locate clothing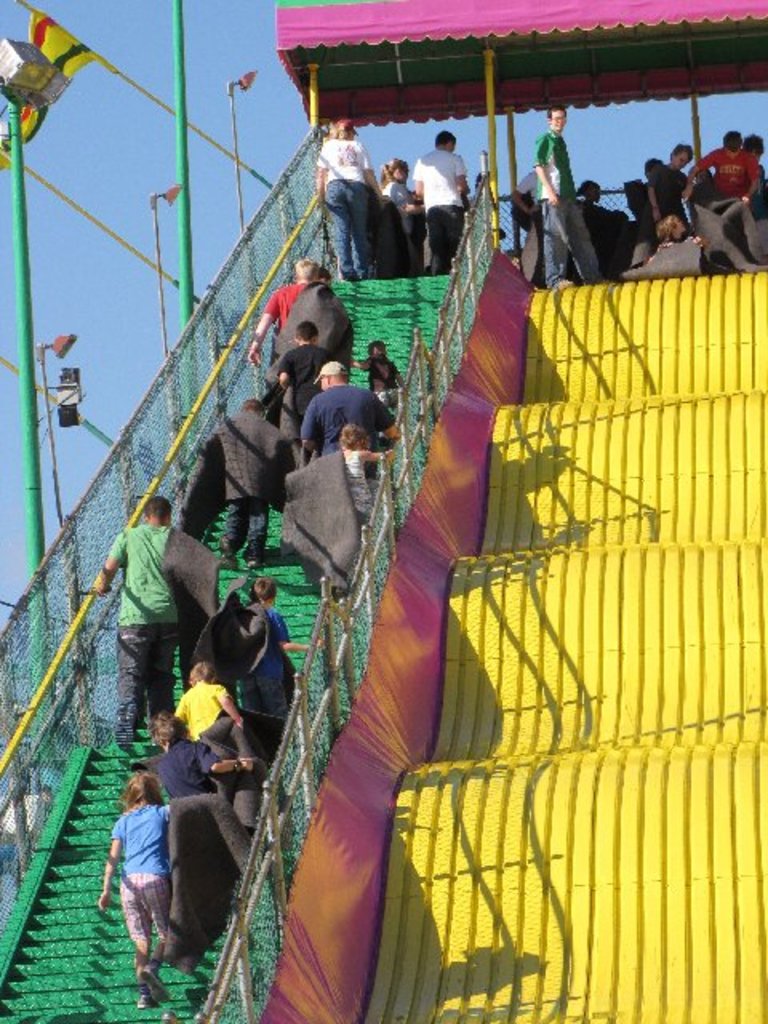
region(646, 158, 691, 227)
